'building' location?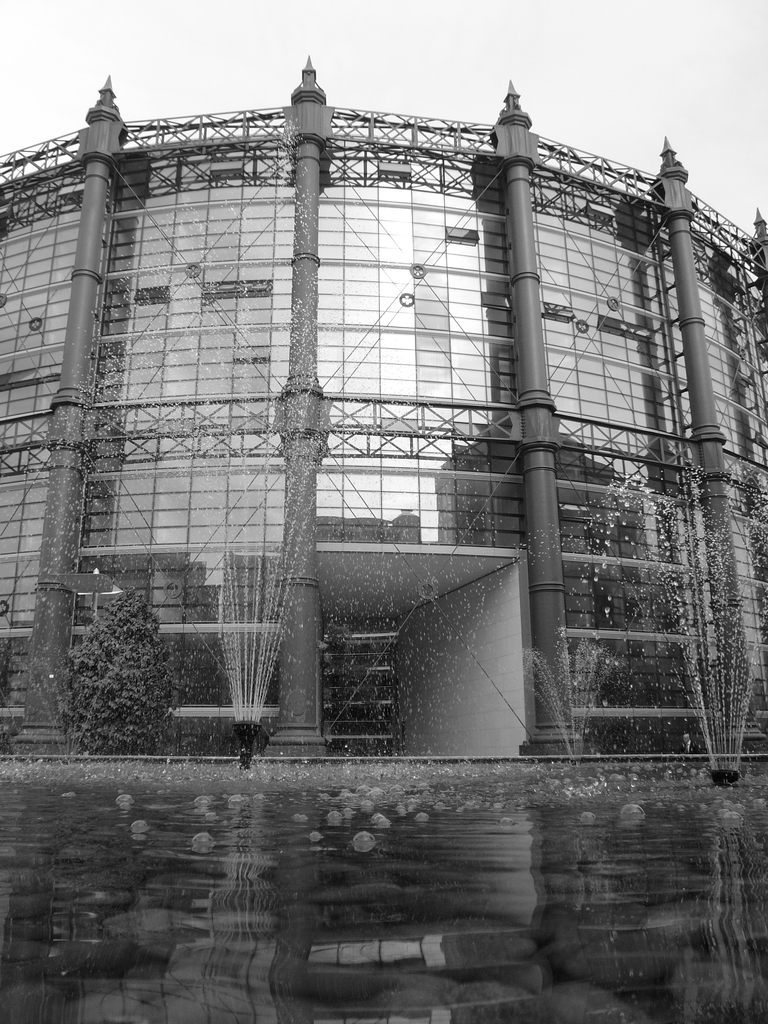
bbox(1, 51, 767, 750)
